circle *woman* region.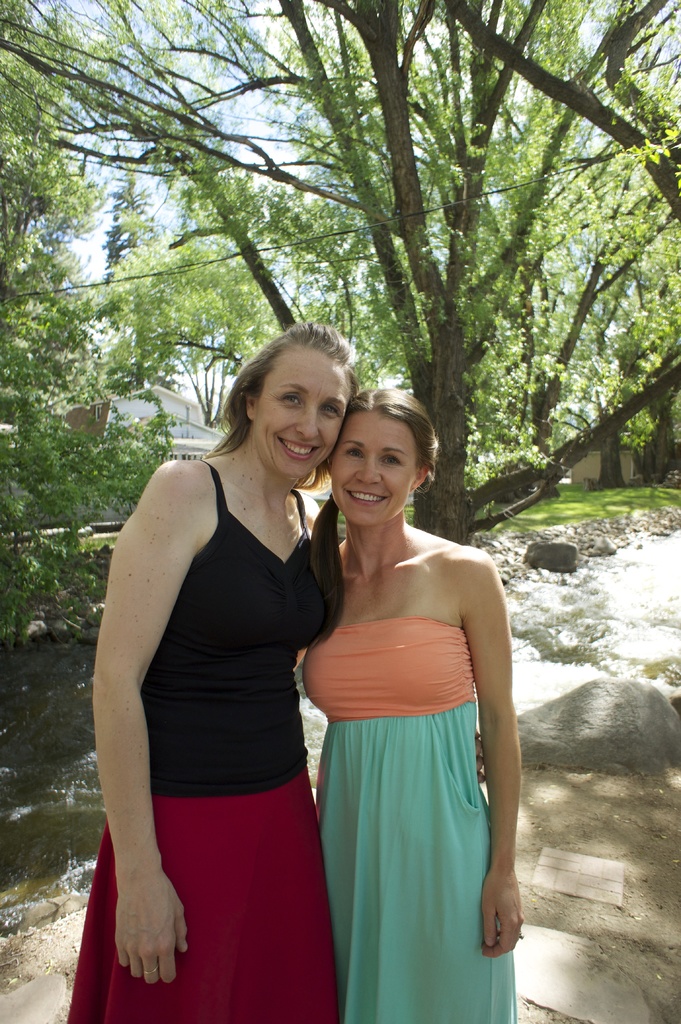
Region: region(292, 386, 522, 1023).
